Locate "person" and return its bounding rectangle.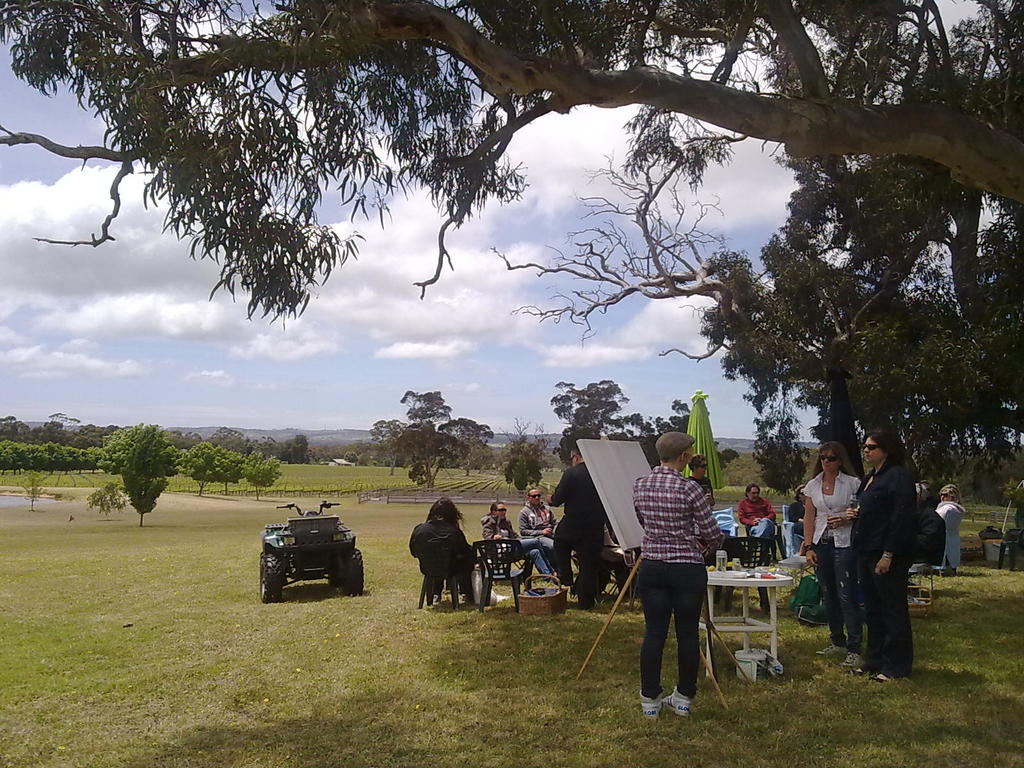
locate(518, 490, 554, 553).
